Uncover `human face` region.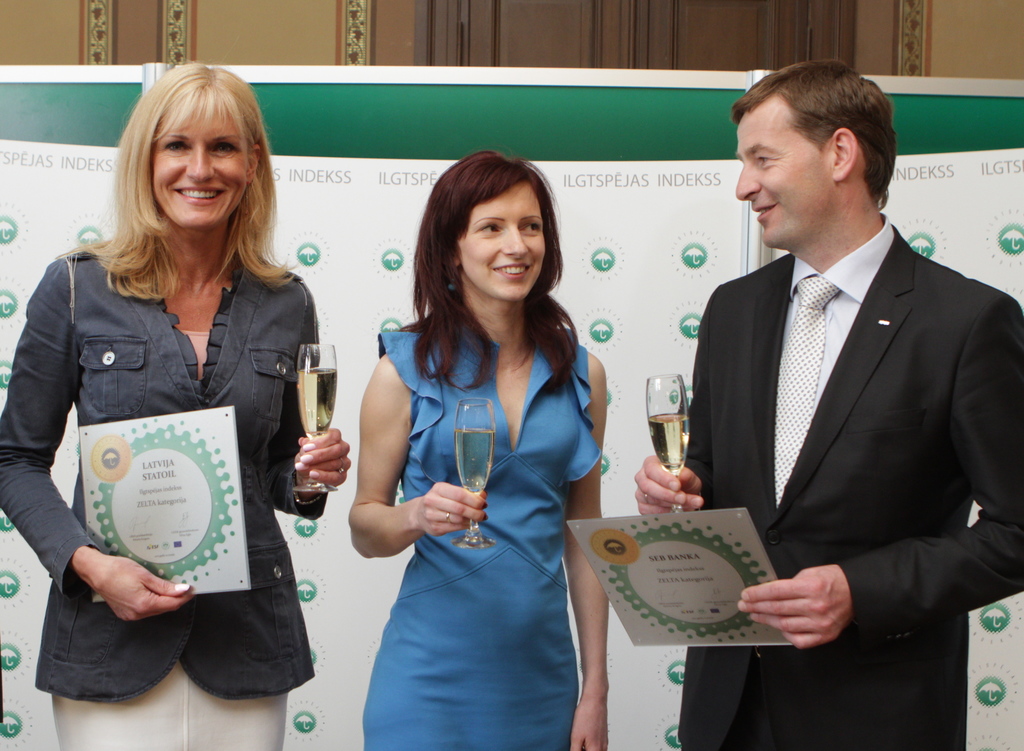
Uncovered: (735,104,832,247).
